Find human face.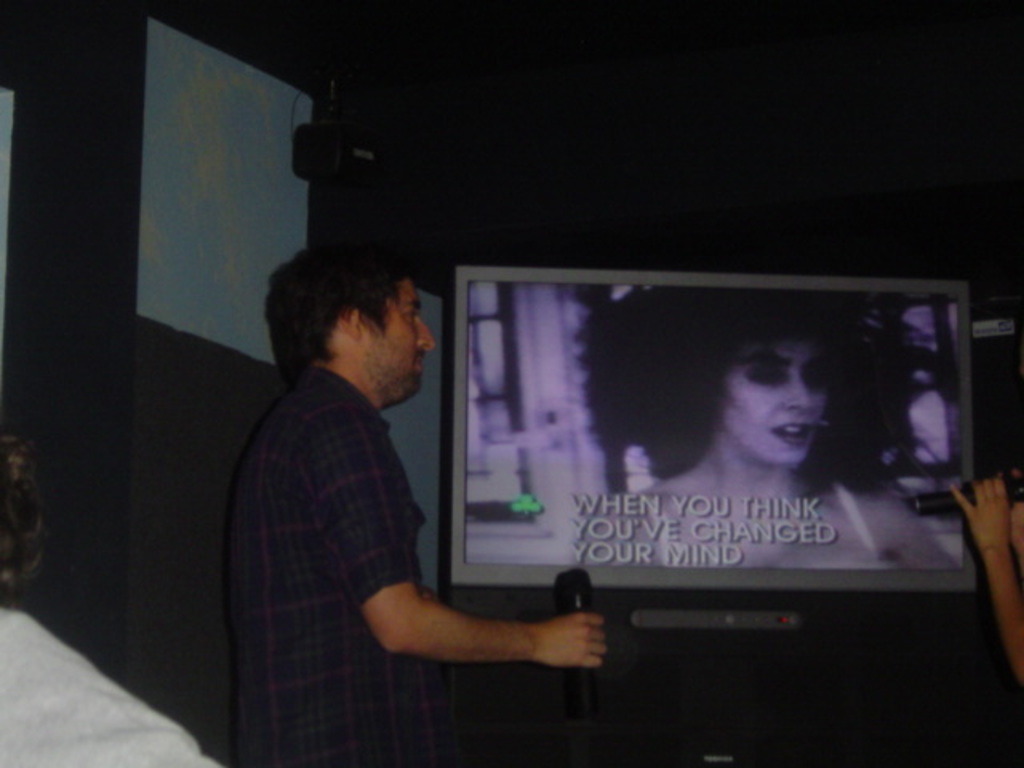
detection(715, 338, 822, 464).
